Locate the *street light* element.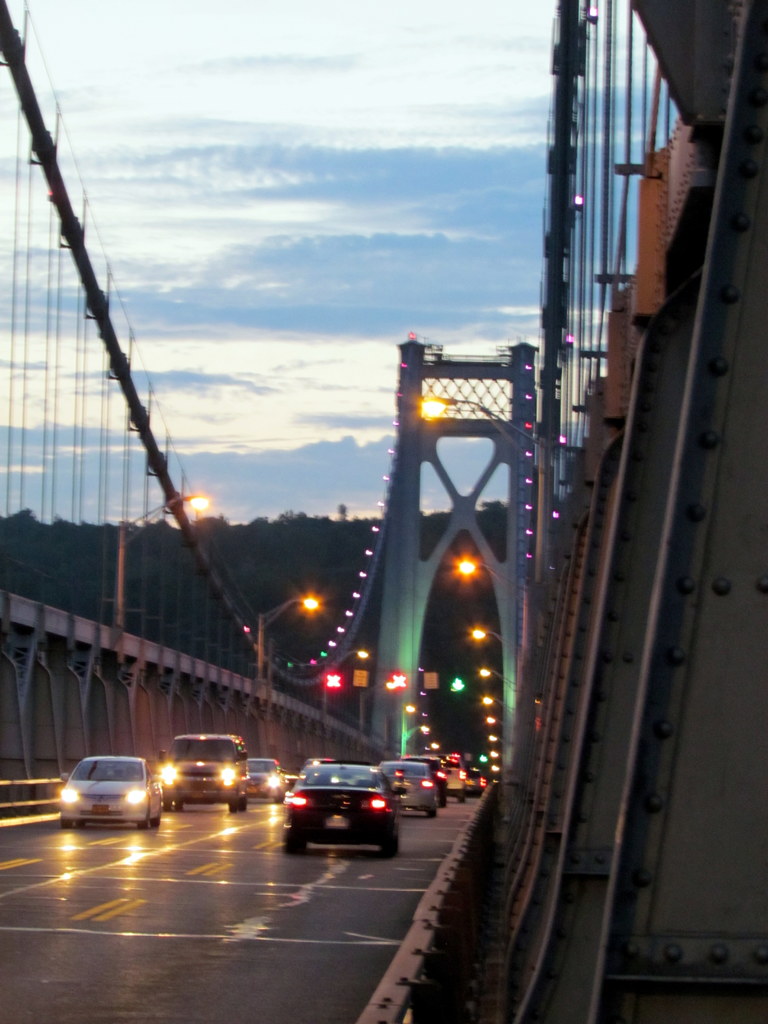
Element bbox: region(407, 724, 429, 735).
